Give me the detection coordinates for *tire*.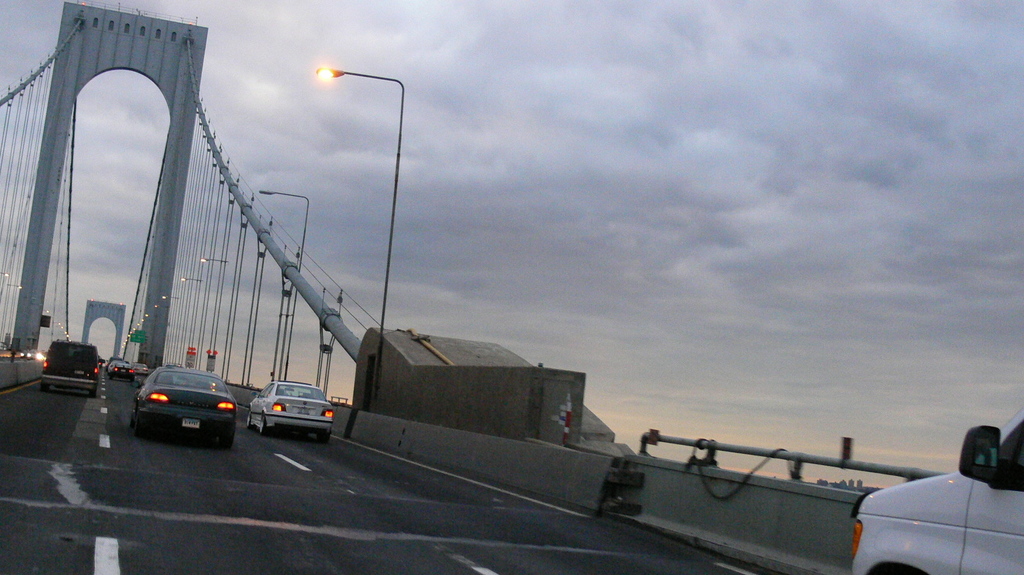
{"left": 245, "top": 407, "right": 255, "bottom": 430}.
